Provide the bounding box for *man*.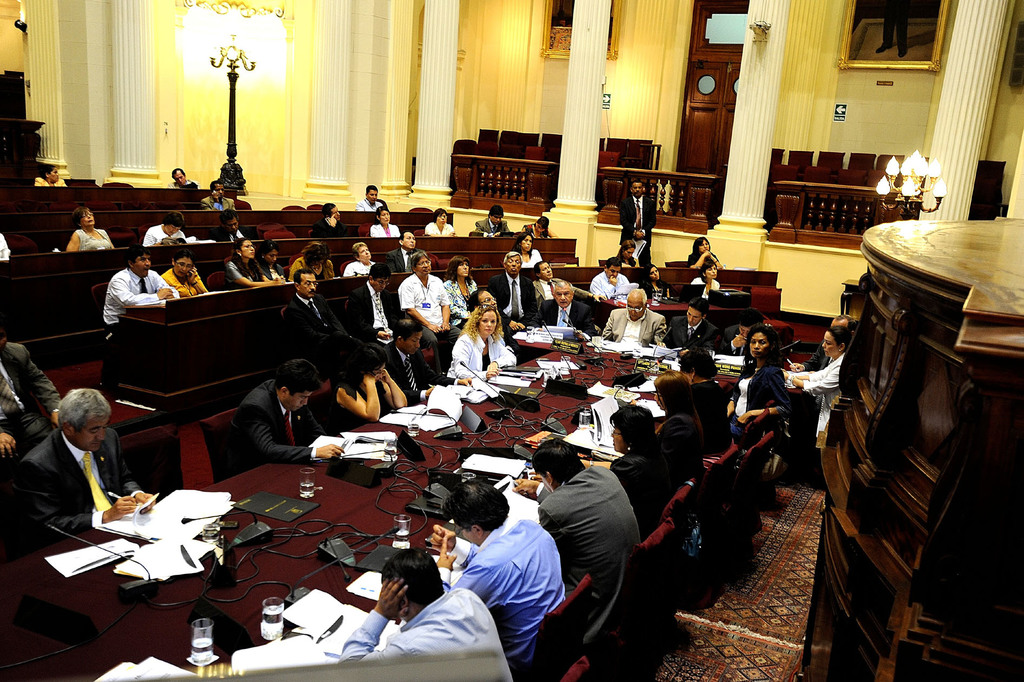
left=348, top=266, right=400, bottom=342.
